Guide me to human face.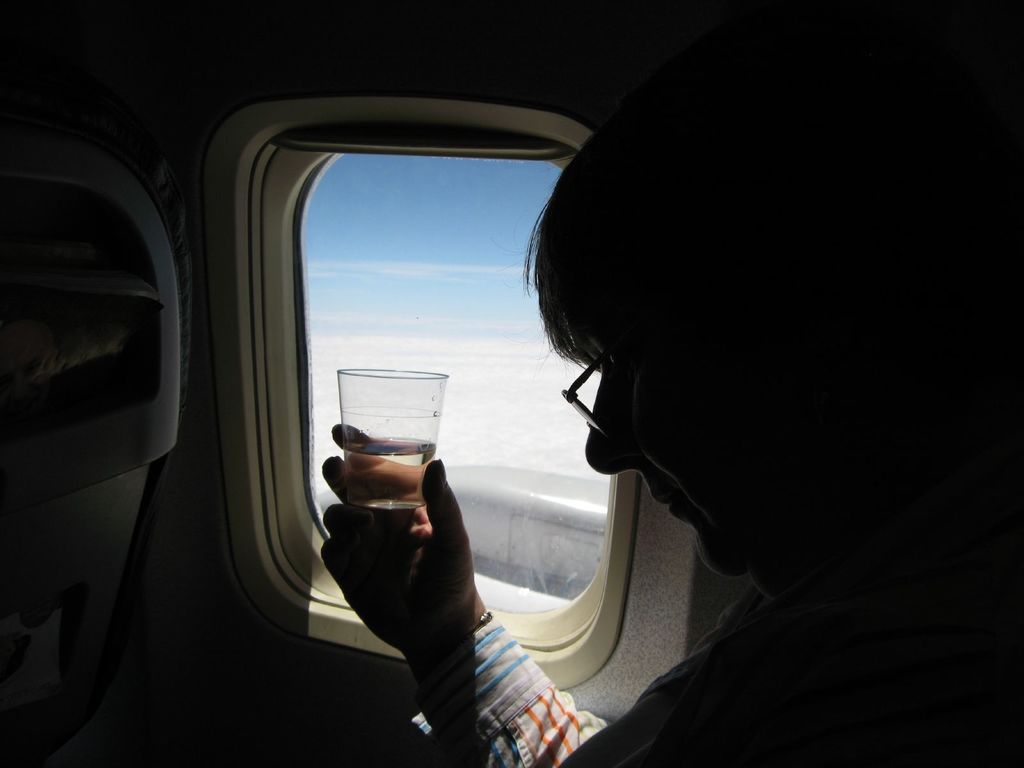
Guidance: [563, 312, 724, 581].
